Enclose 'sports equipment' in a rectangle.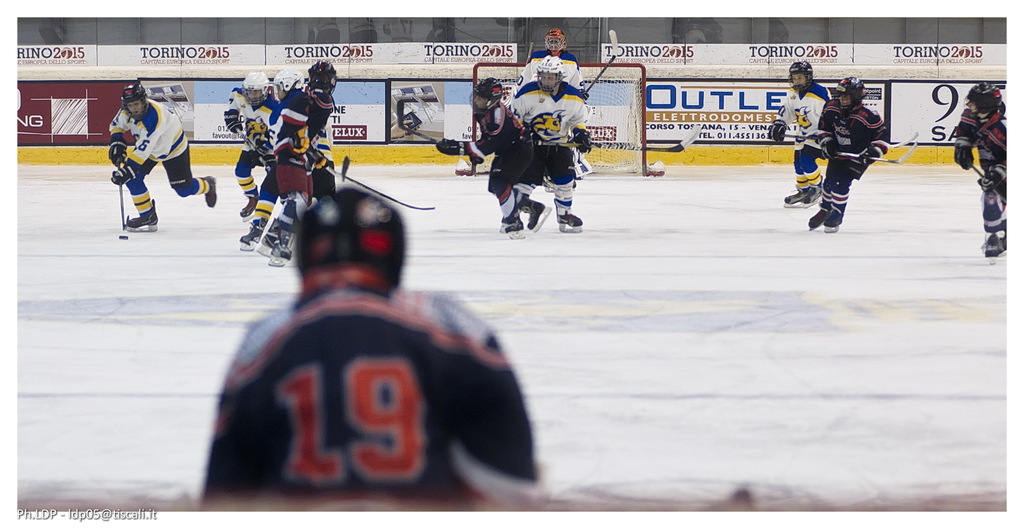
bbox=(236, 196, 253, 222).
